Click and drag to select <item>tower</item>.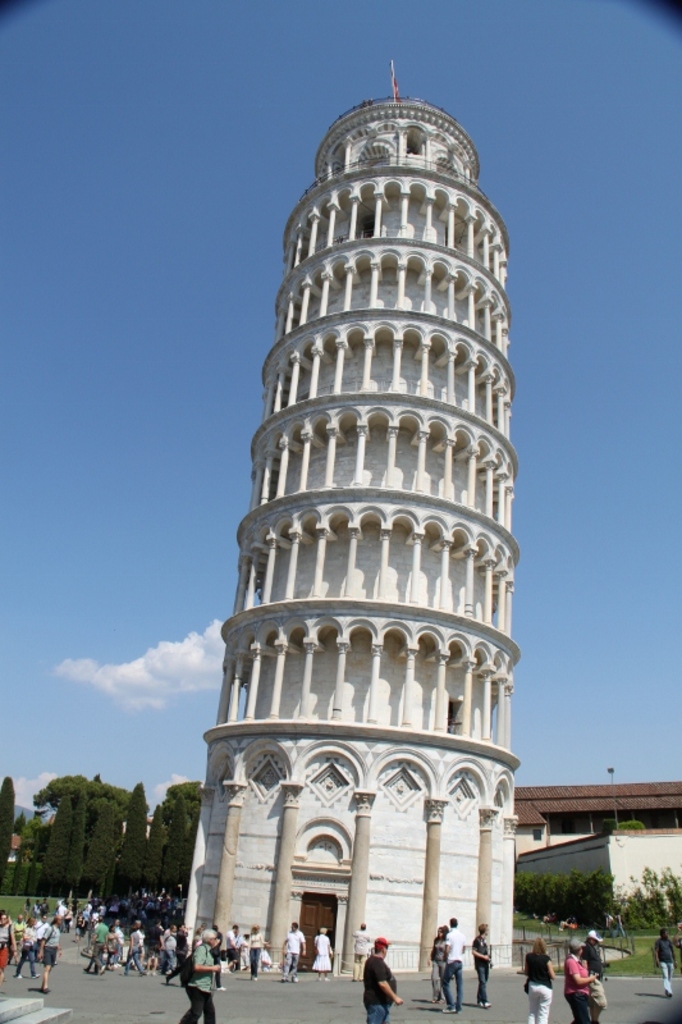
Selection: box(163, 110, 525, 806).
